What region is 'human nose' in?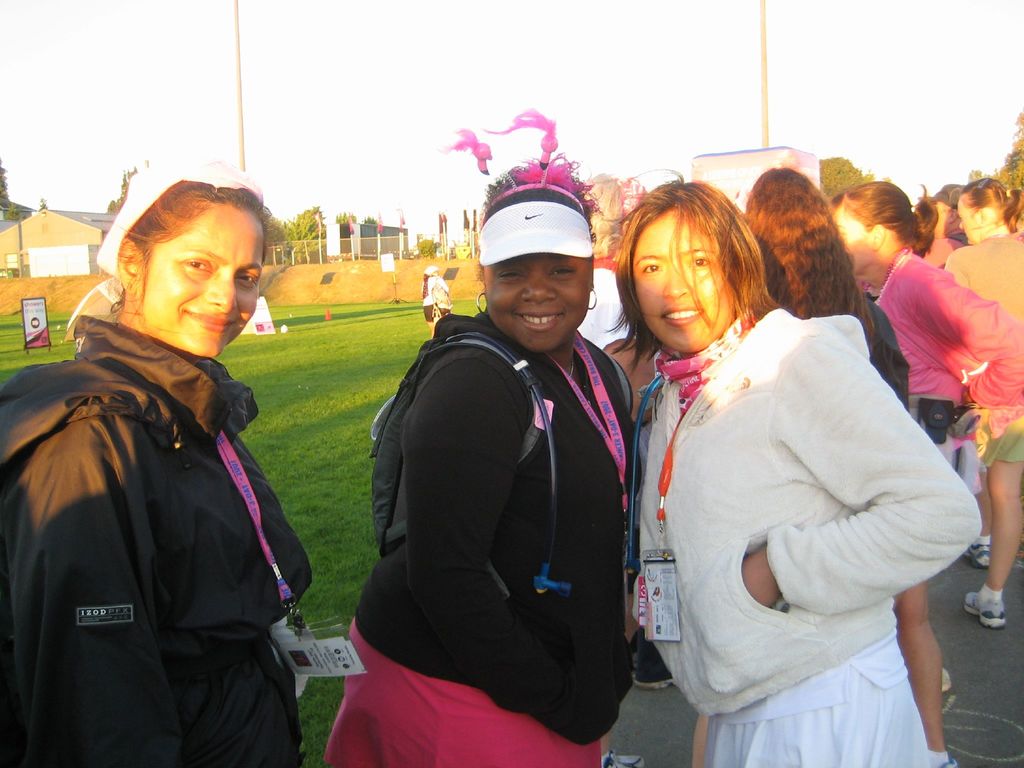
detection(209, 272, 237, 313).
